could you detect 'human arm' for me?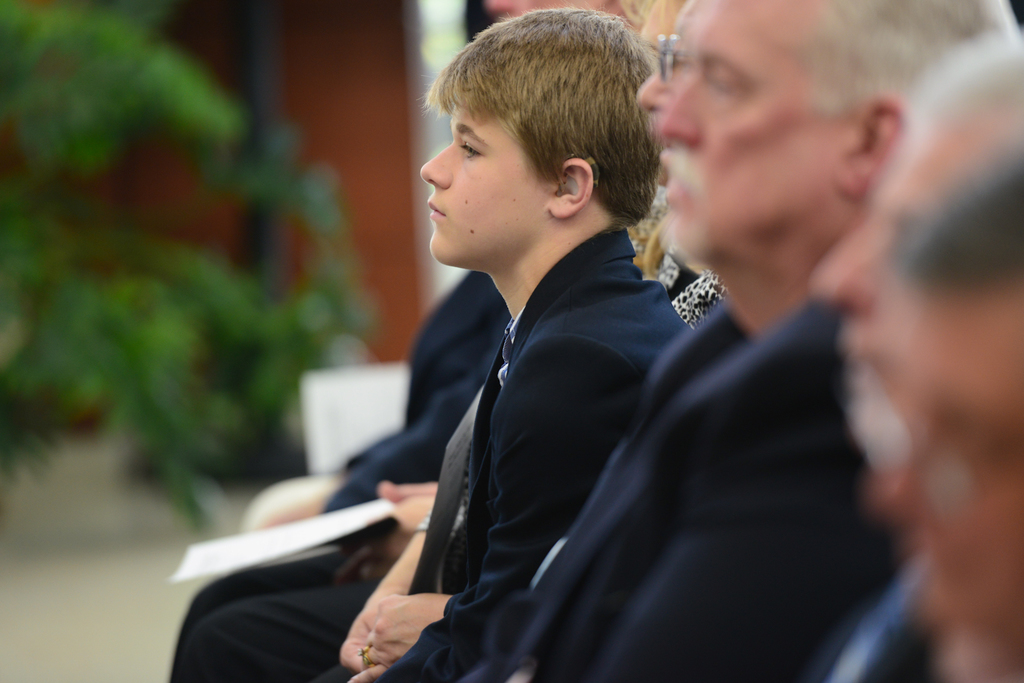
Detection result: 336 534 413 580.
